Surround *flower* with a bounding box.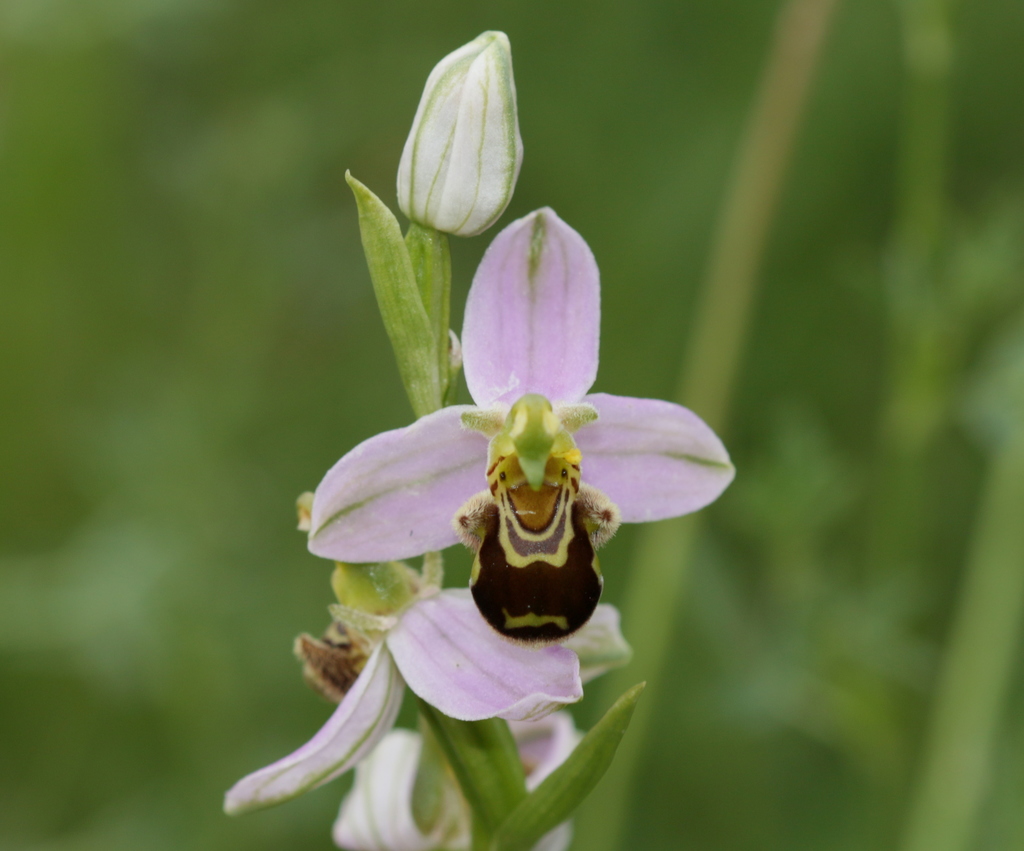
pyautogui.locateOnScreen(325, 710, 588, 850).
